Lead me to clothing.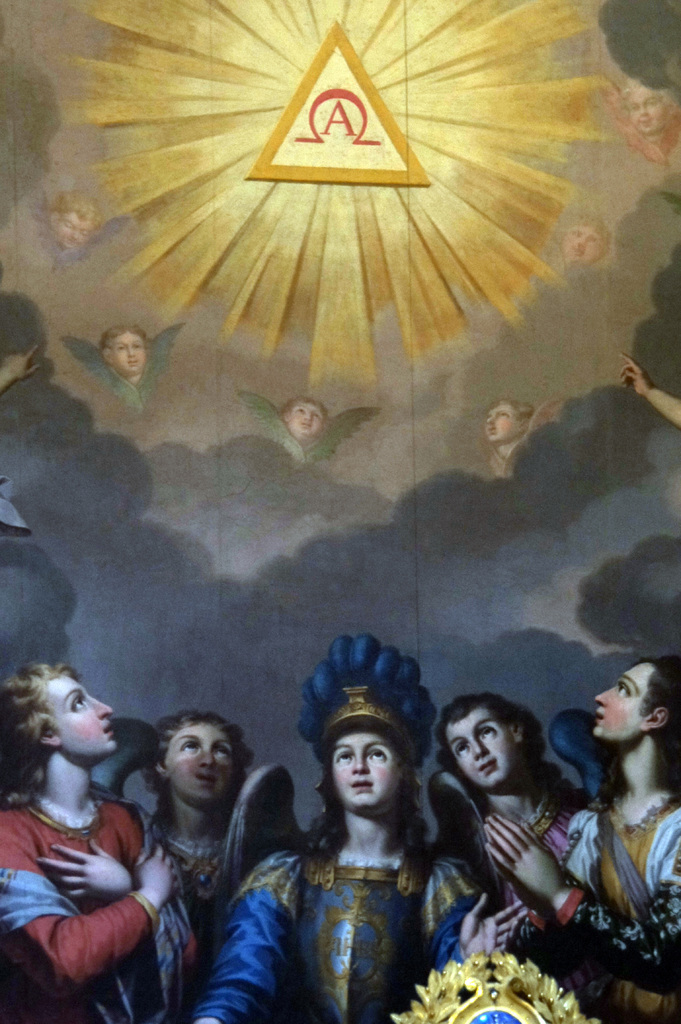
Lead to {"x1": 10, "y1": 722, "x2": 177, "y2": 1018}.
